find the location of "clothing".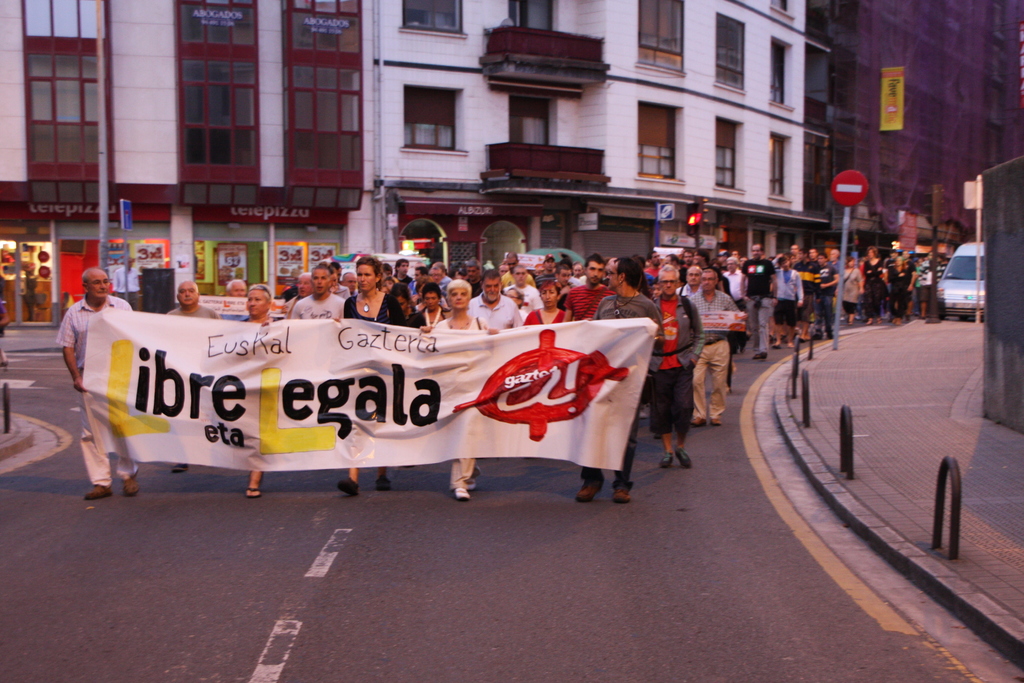
Location: select_region(497, 270, 522, 288).
